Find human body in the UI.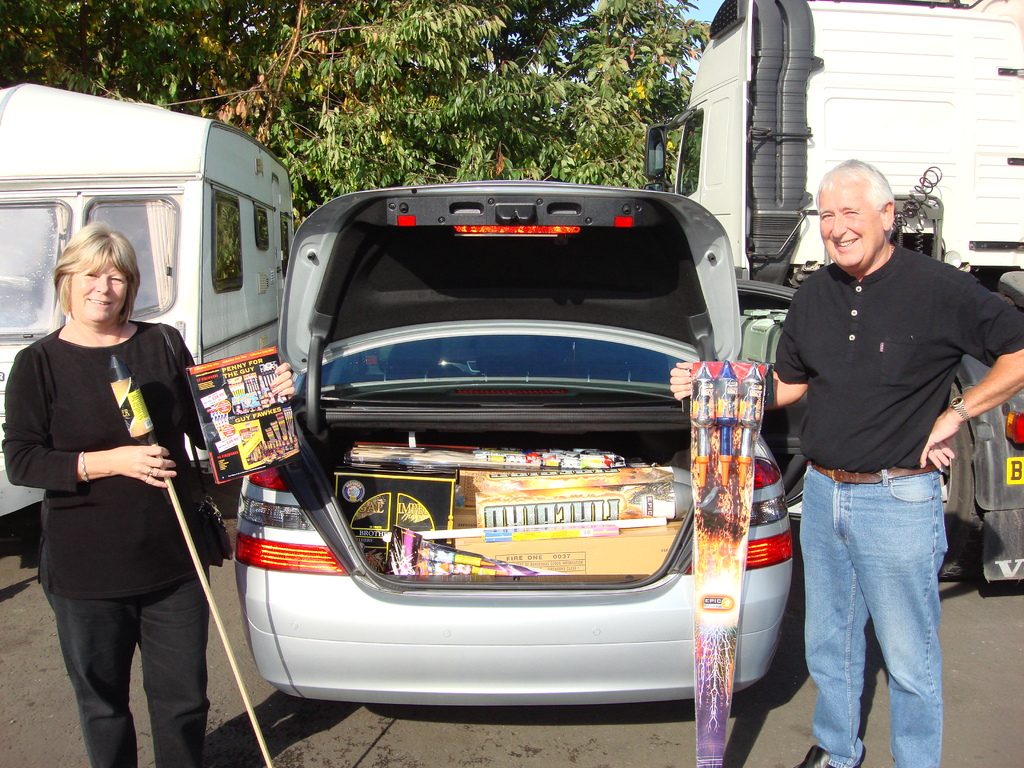
UI element at (left=673, top=166, right=1023, bottom=767).
